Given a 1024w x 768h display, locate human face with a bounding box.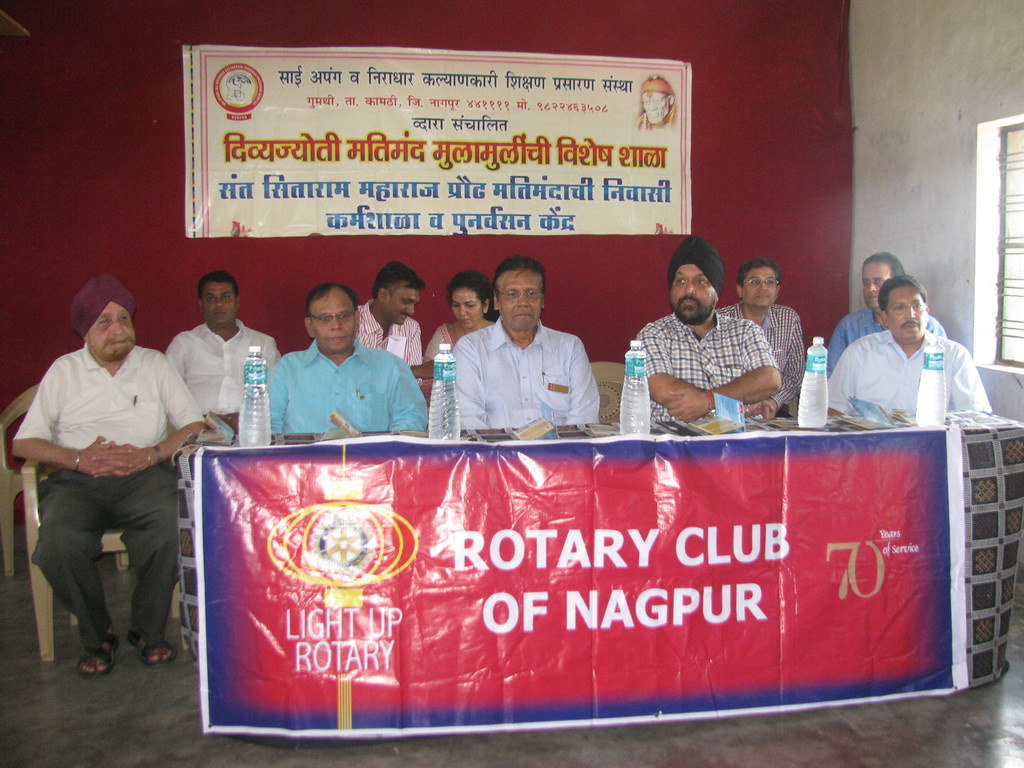
Located: {"x1": 862, "y1": 258, "x2": 887, "y2": 308}.
